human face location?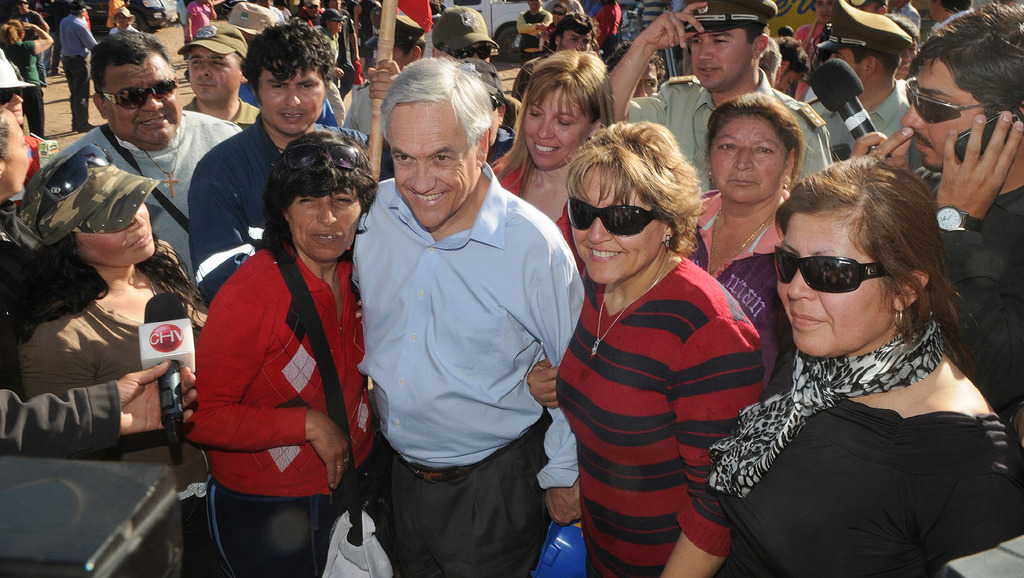
rect(568, 164, 661, 286)
